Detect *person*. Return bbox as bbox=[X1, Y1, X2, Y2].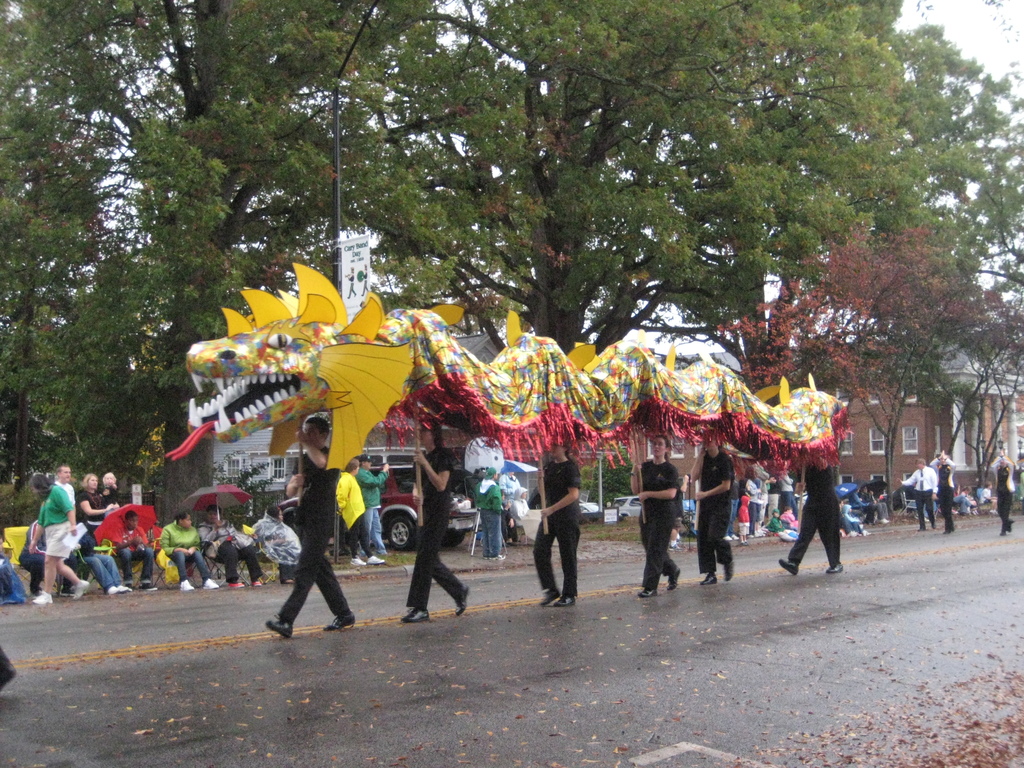
bbox=[267, 406, 350, 642].
